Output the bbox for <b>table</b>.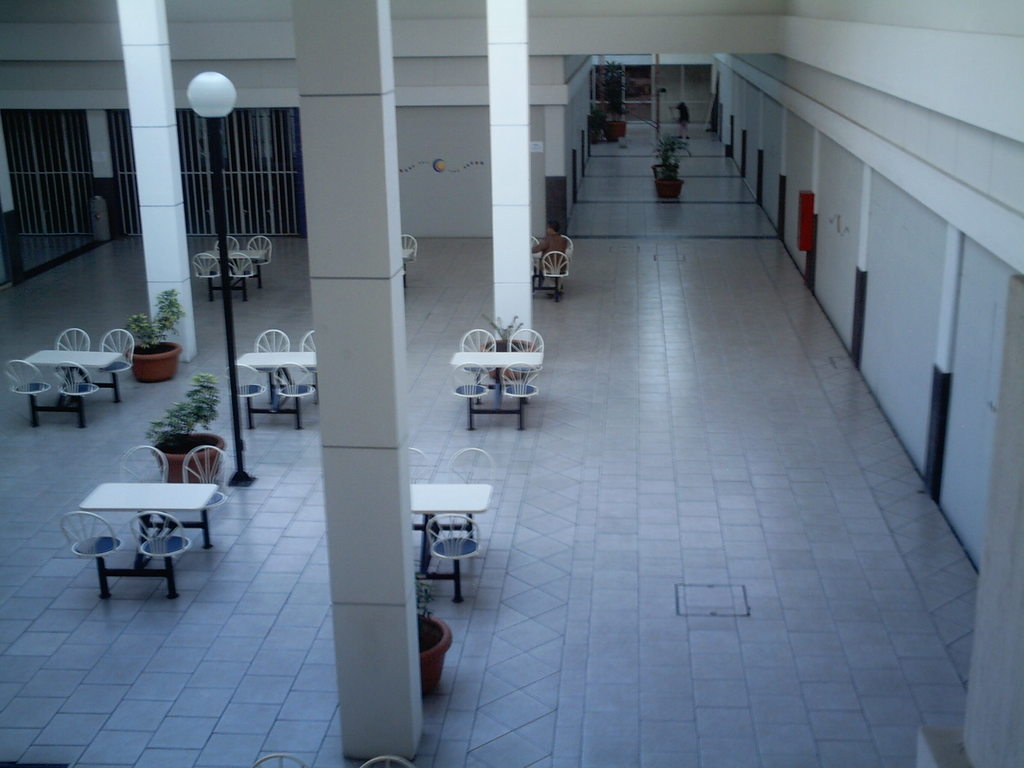
228, 348, 326, 401.
